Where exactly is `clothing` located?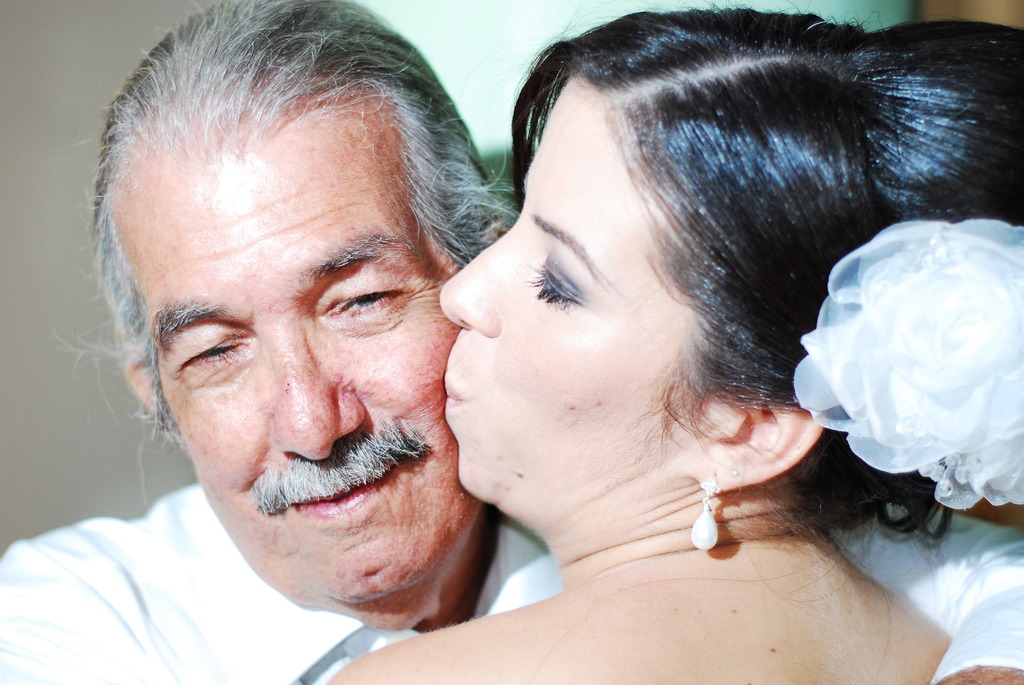
Its bounding box is [x1=0, y1=479, x2=1023, y2=684].
